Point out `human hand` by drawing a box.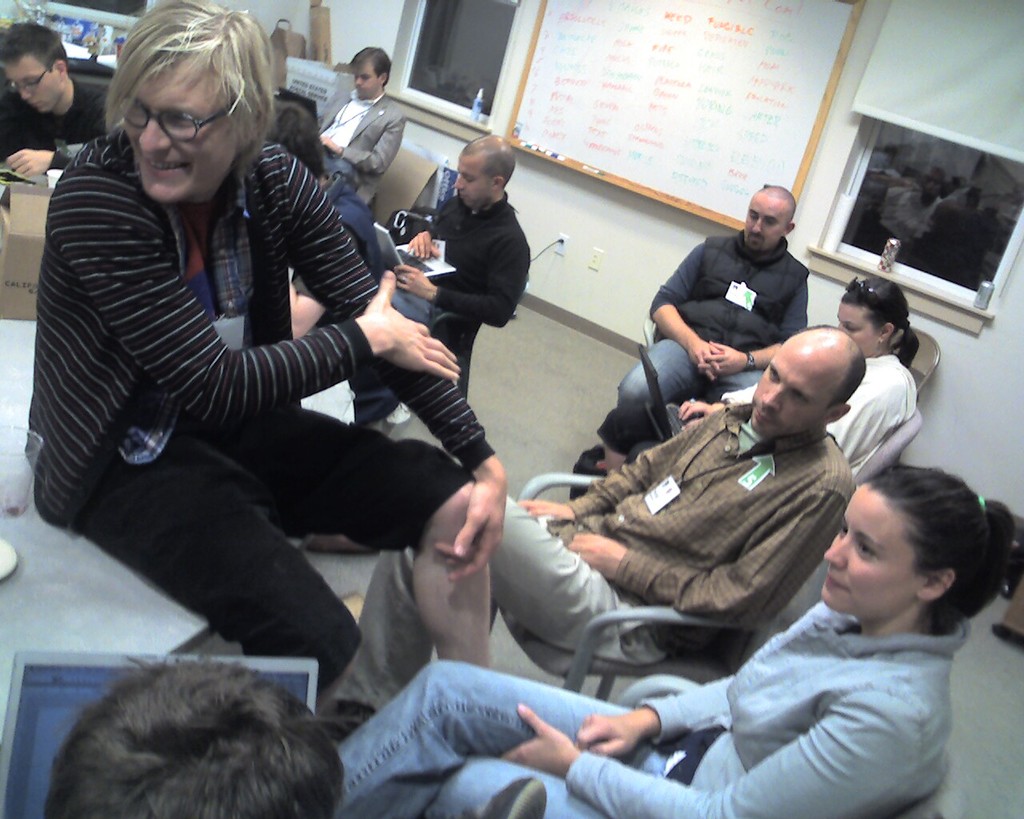
box(434, 469, 508, 587).
